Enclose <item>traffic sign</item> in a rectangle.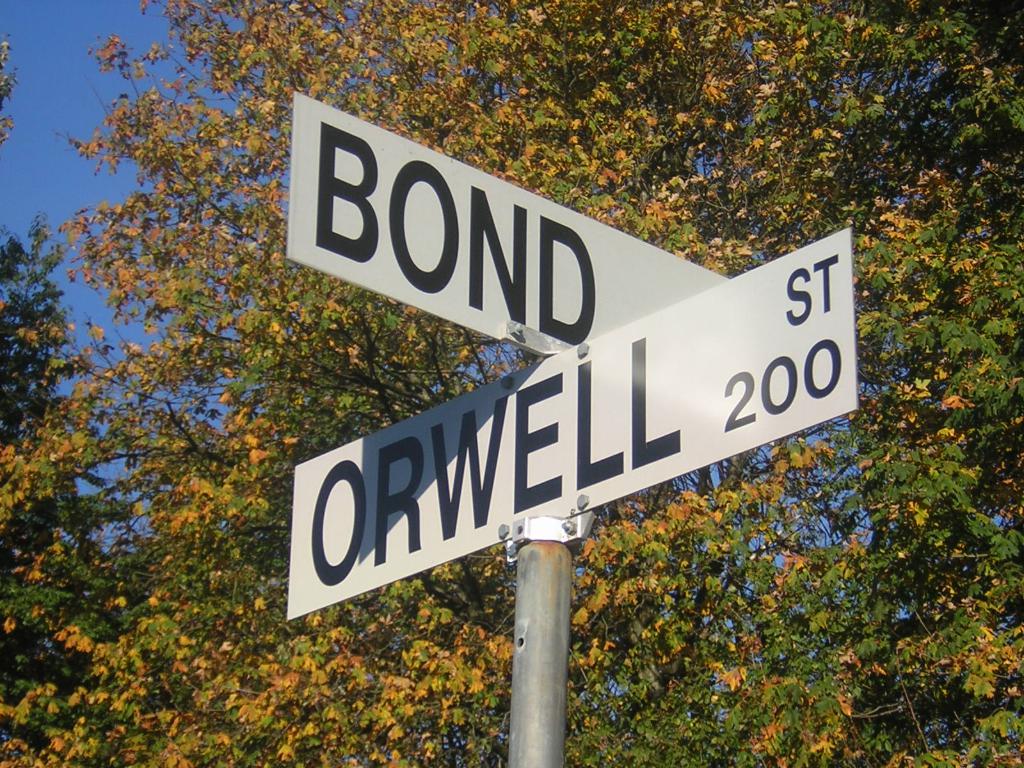
<region>291, 93, 858, 625</region>.
